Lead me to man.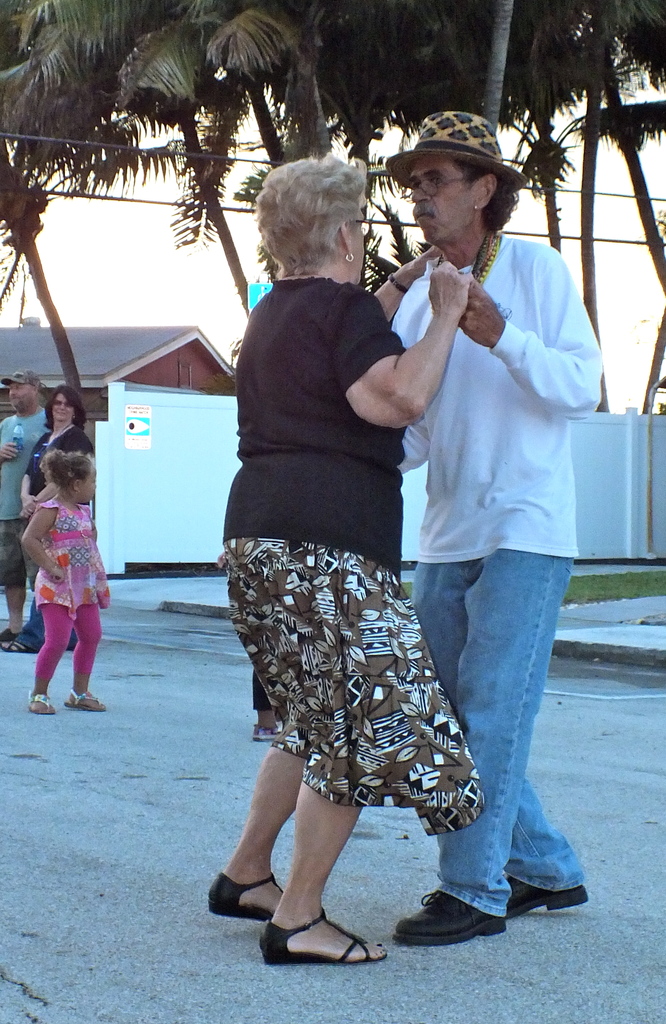
Lead to region(0, 369, 49, 655).
